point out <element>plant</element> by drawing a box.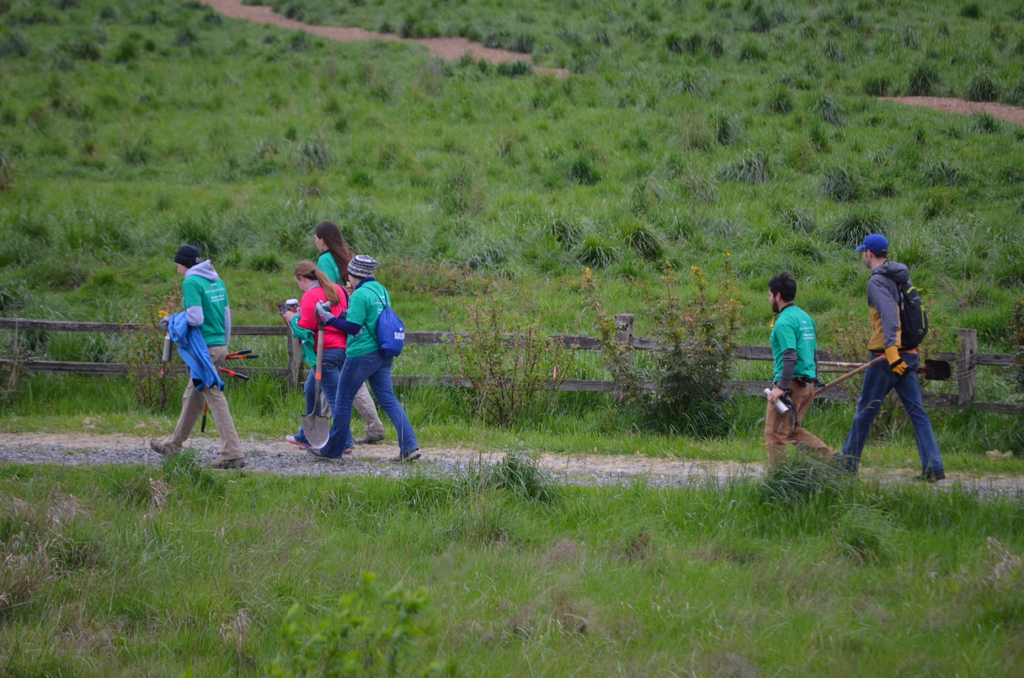
867, 63, 906, 113.
